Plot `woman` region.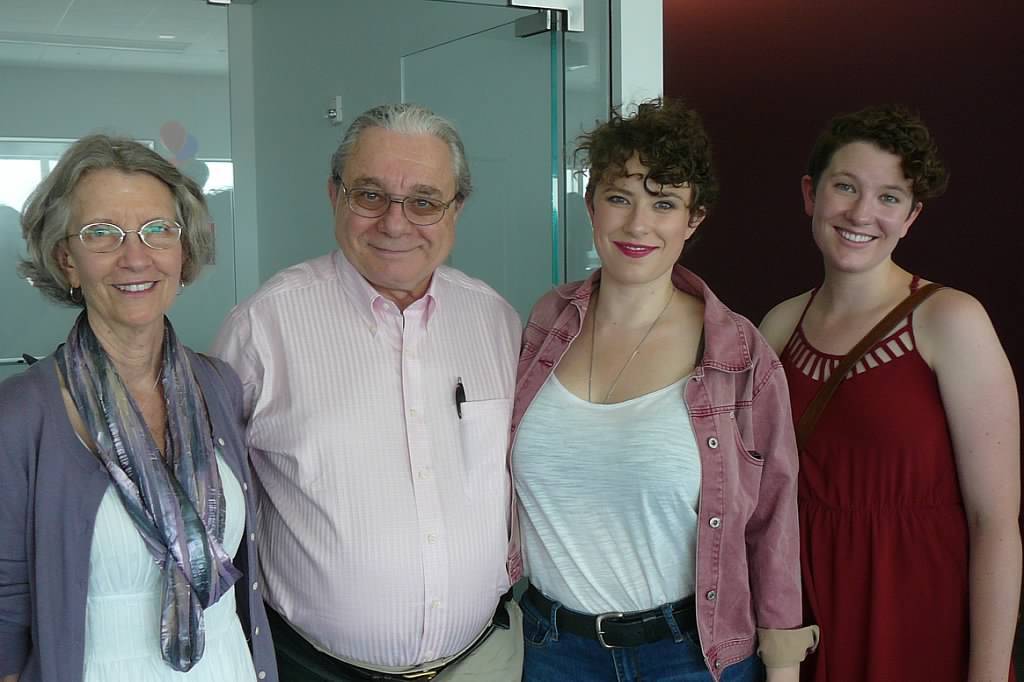
Plotted at (759,108,1023,681).
